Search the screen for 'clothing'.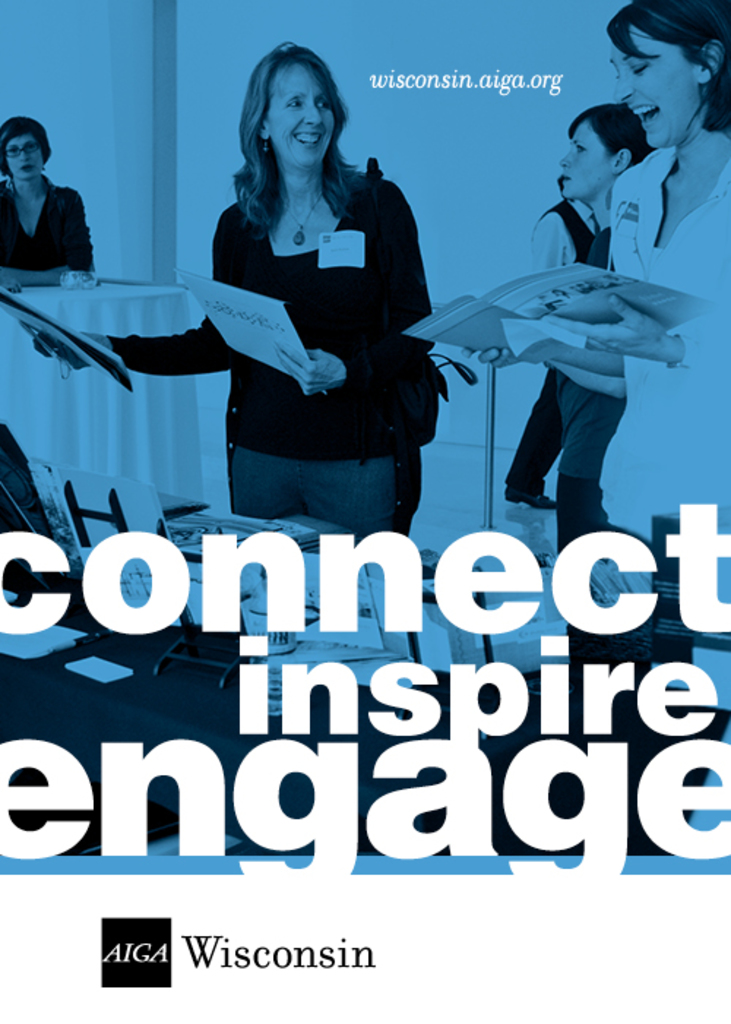
Found at (208,170,444,478).
